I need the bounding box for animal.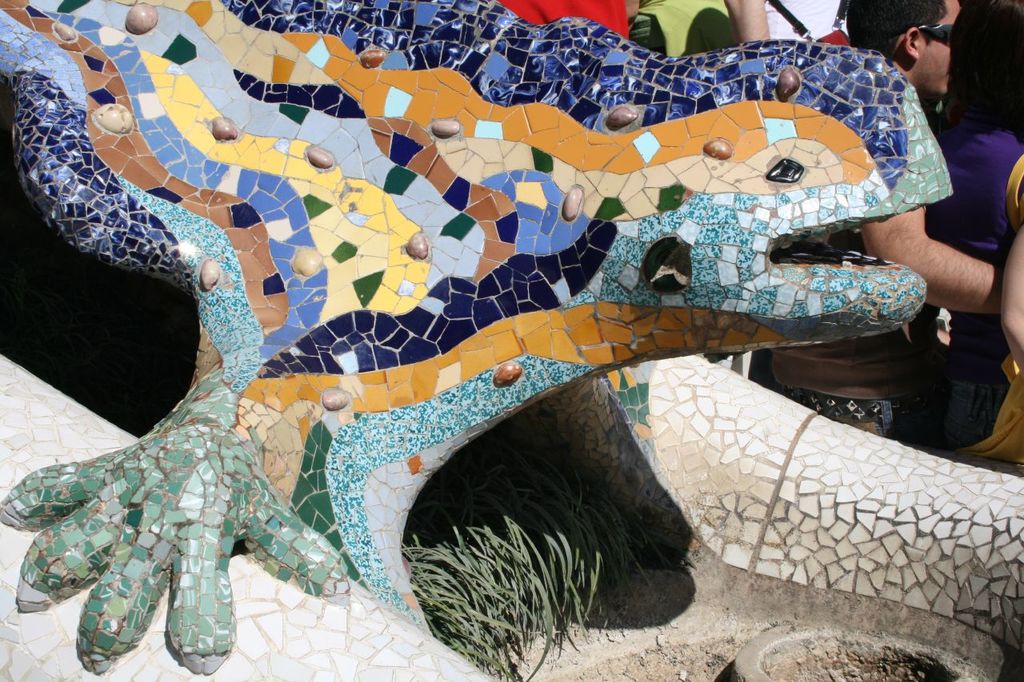
Here it is: (0,0,954,677).
